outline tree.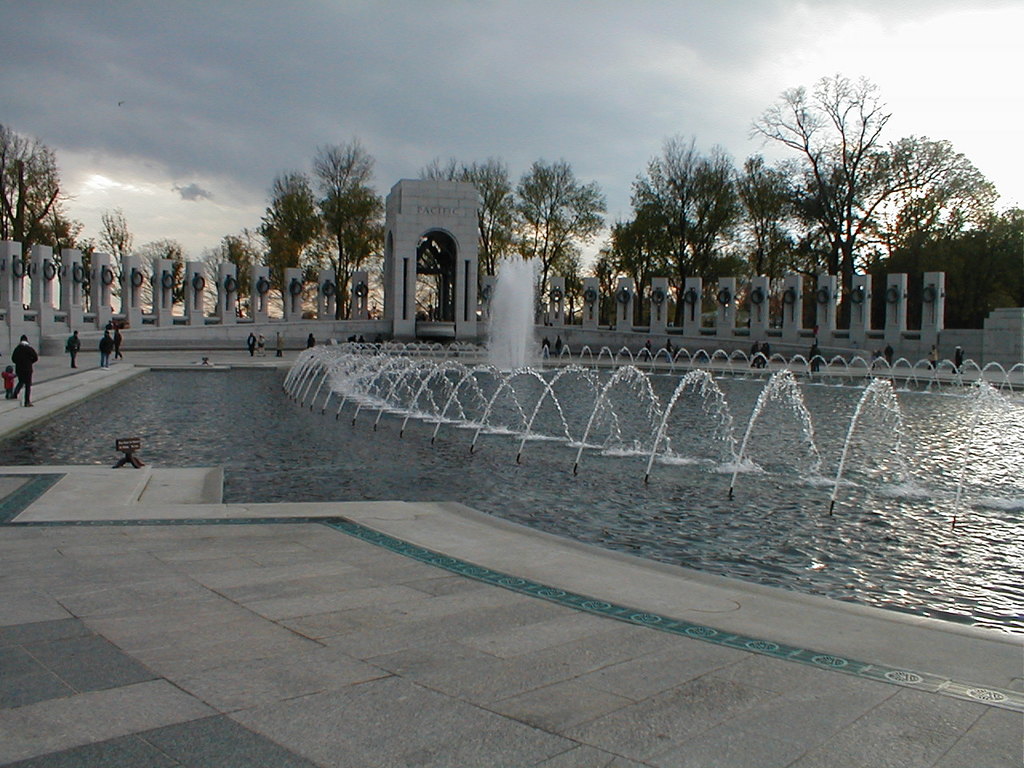
Outline: l=728, t=58, r=978, b=330.
